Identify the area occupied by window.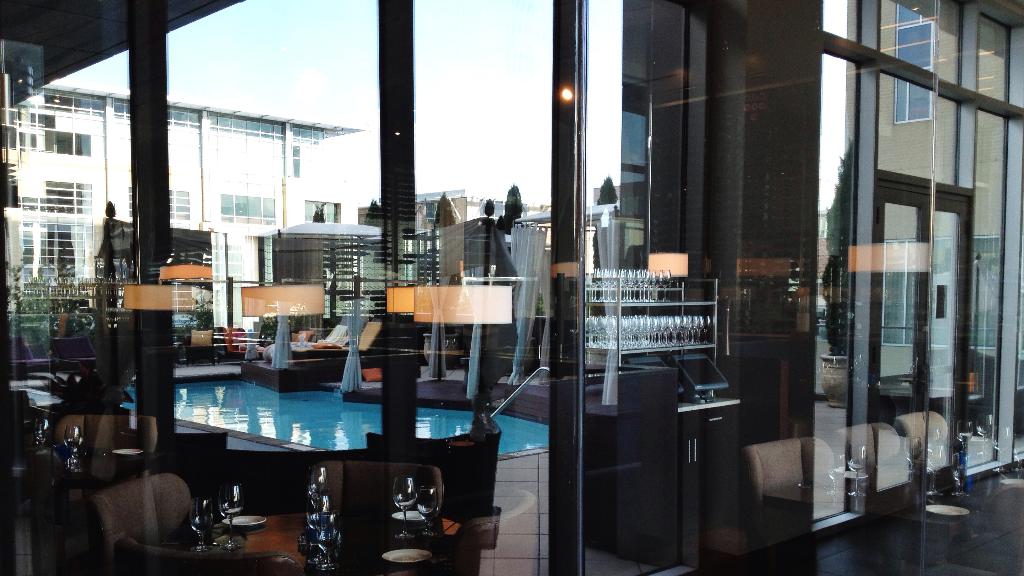
Area: <region>892, 0, 929, 117</region>.
